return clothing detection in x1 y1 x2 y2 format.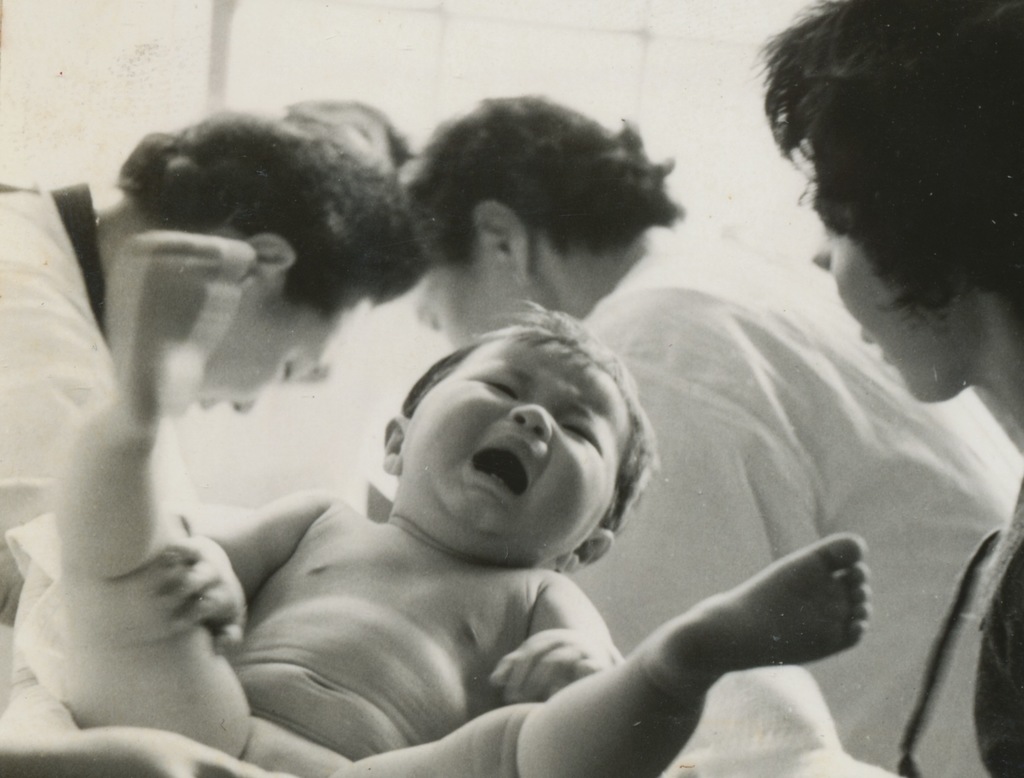
548 224 1023 767.
